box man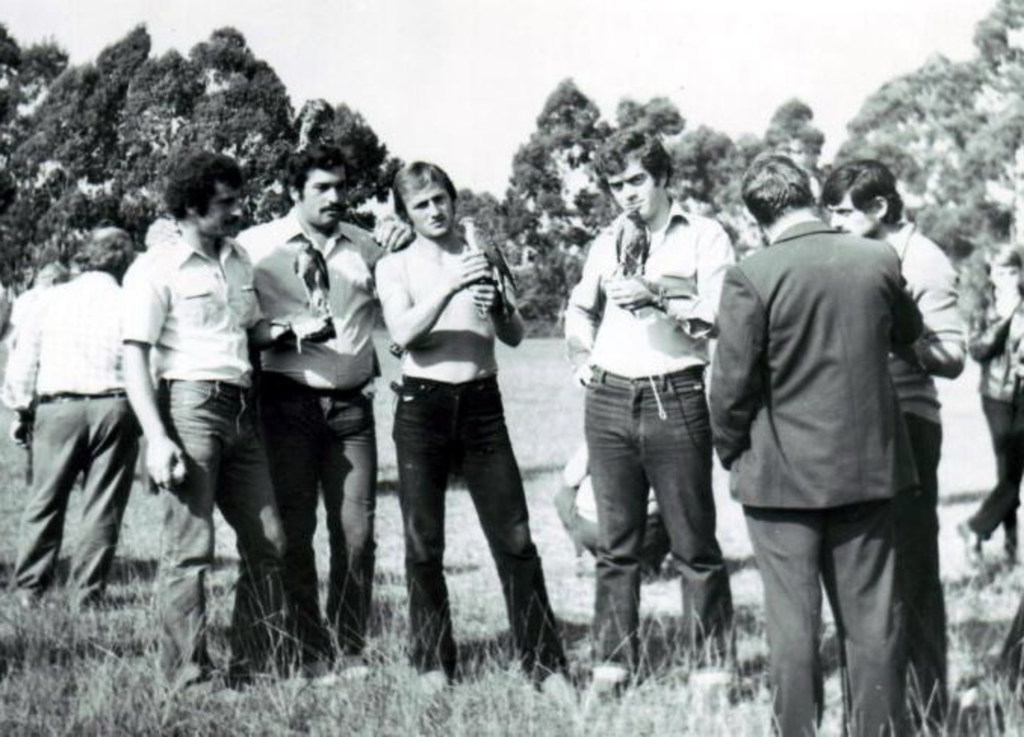
x1=116 y1=148 x2=330 y2=705
